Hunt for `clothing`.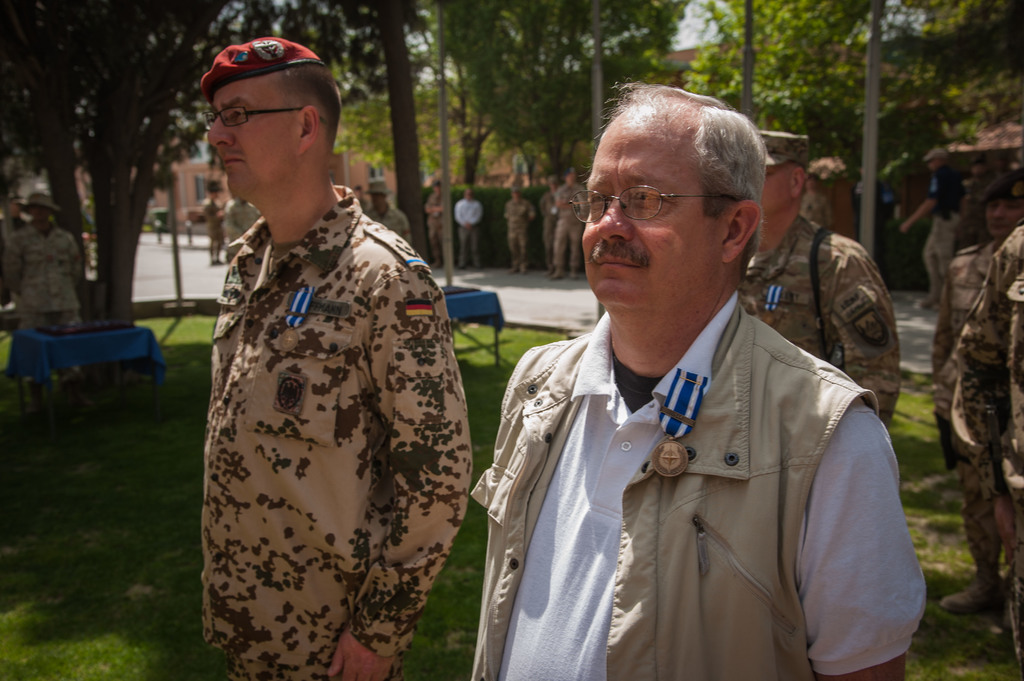
Hunted down at 183, 144, 474, 668.
